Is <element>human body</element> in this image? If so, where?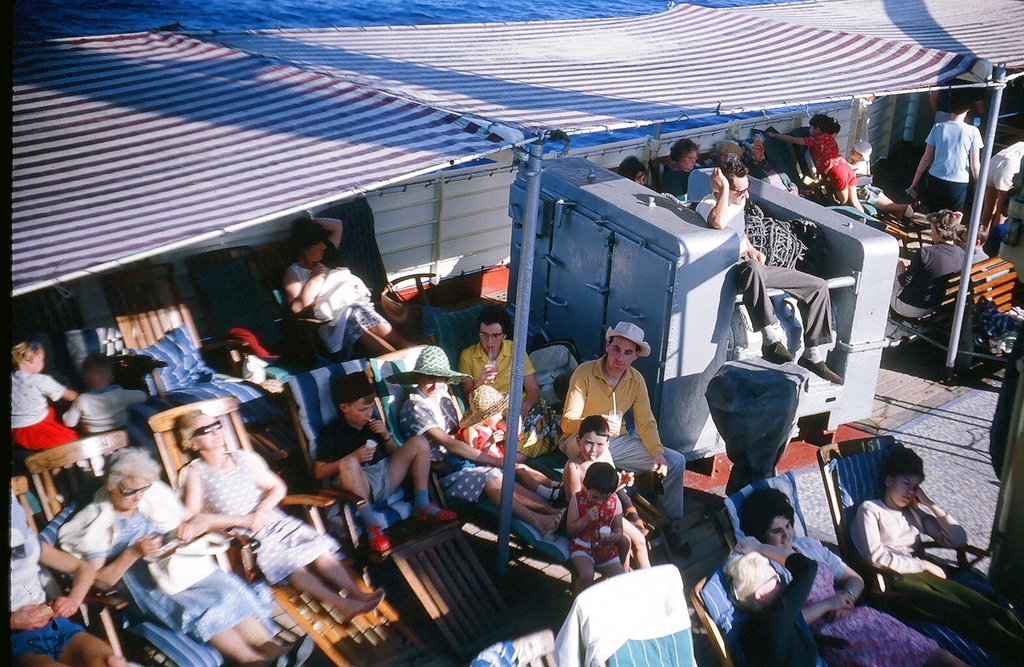
Yes, at bbox(270, 230, 376, 376).
